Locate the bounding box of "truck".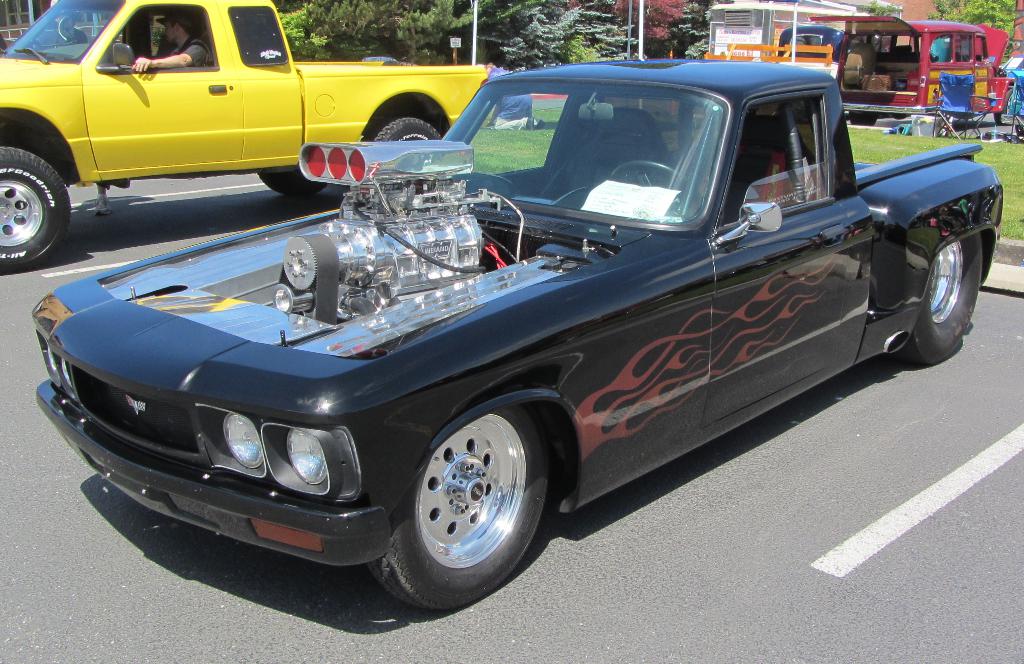
Bounding box: detection(82, 70, 956, 611).
